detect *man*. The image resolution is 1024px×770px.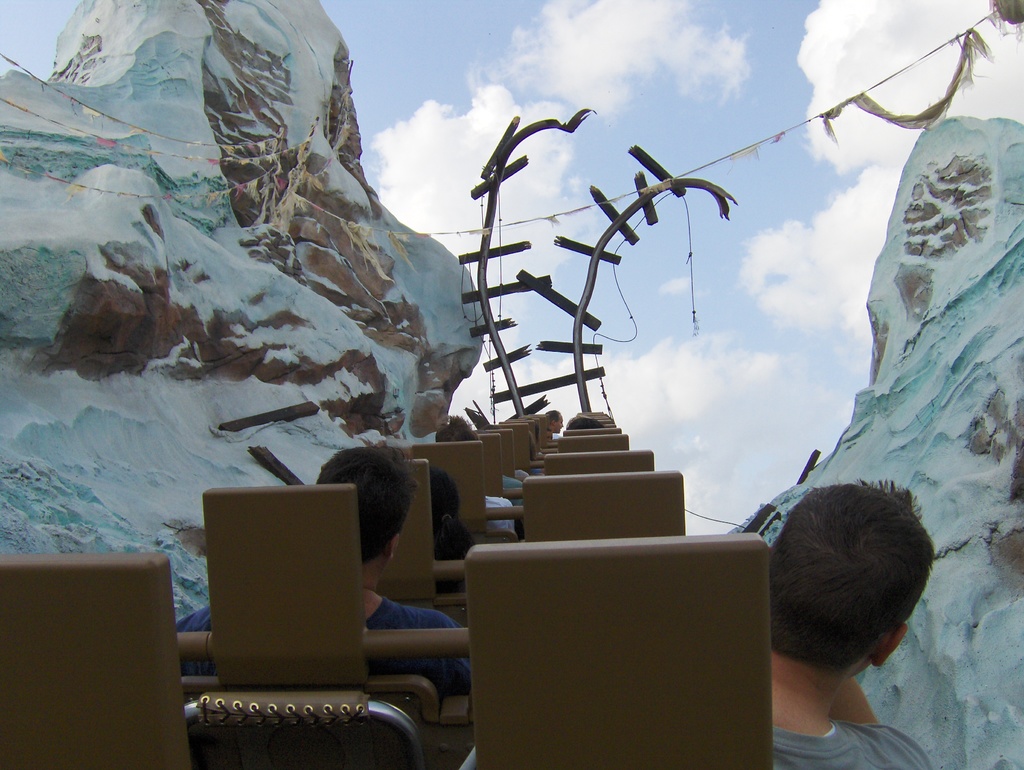
box=[714, 466, 971, 761].
